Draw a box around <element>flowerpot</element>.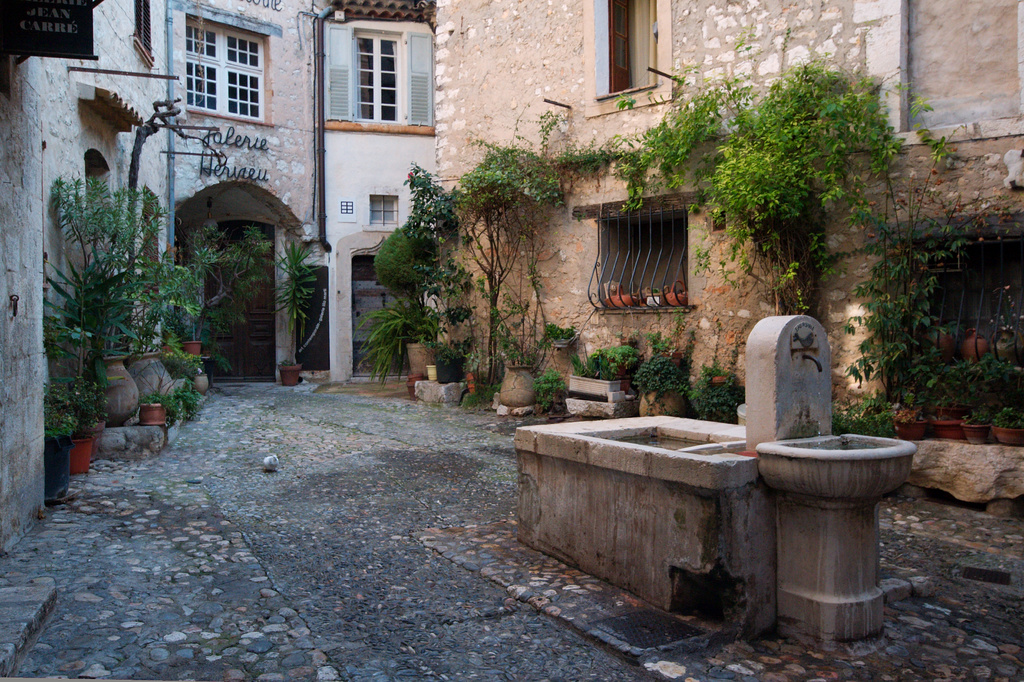
region(957, 420, 988, 446).
